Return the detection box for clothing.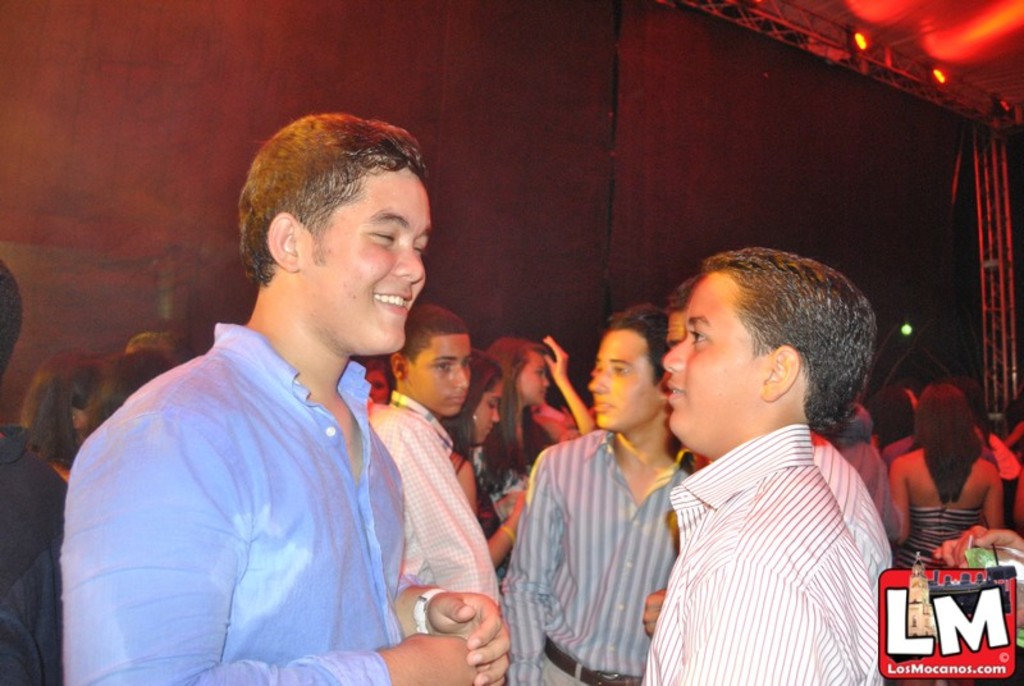
{"x1": 504, "y1": 424, "x2": 687, "y2": 685}.
